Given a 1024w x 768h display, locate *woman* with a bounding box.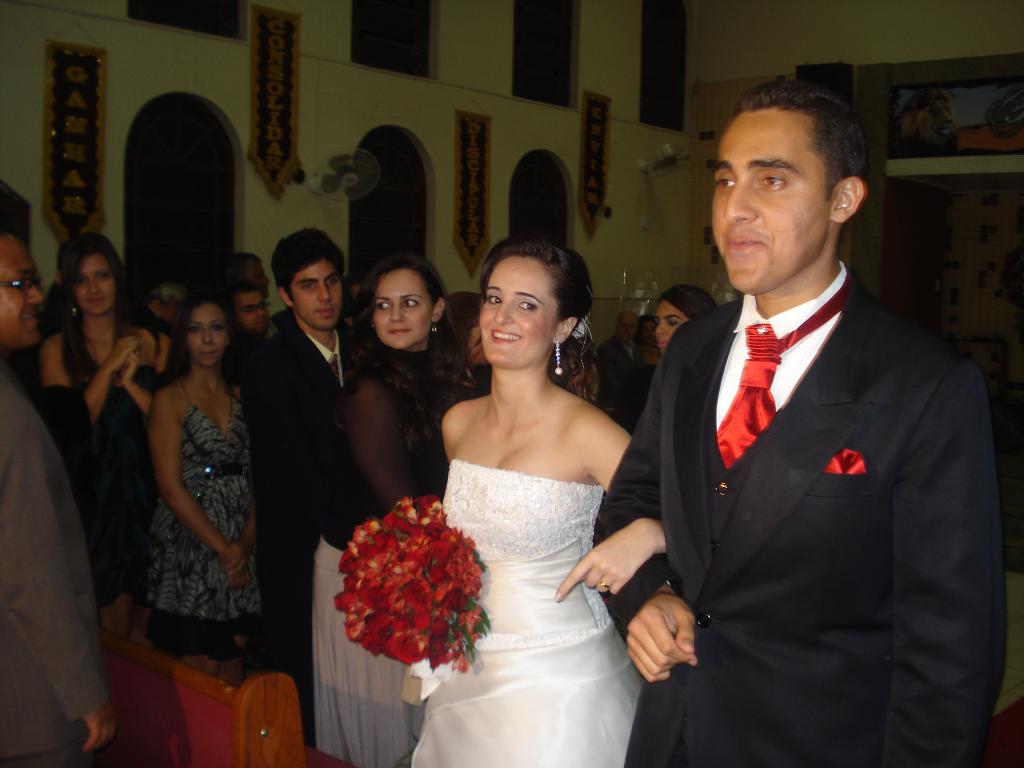
Located: <region>300, 255, 475, 767</region>.
